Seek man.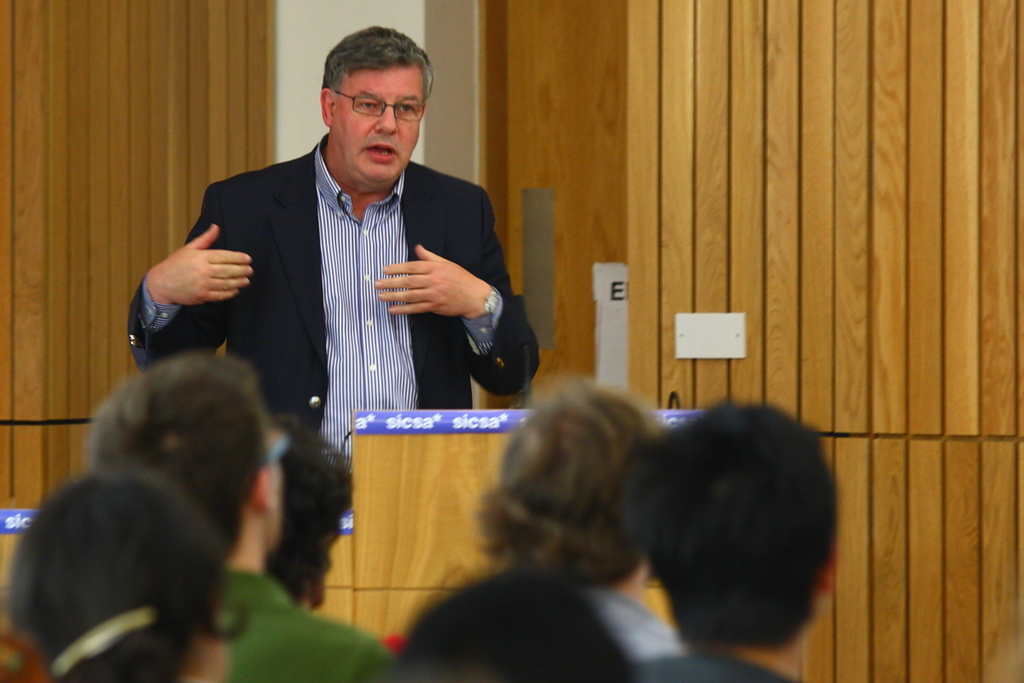
box(81, 349, 387, 682).
